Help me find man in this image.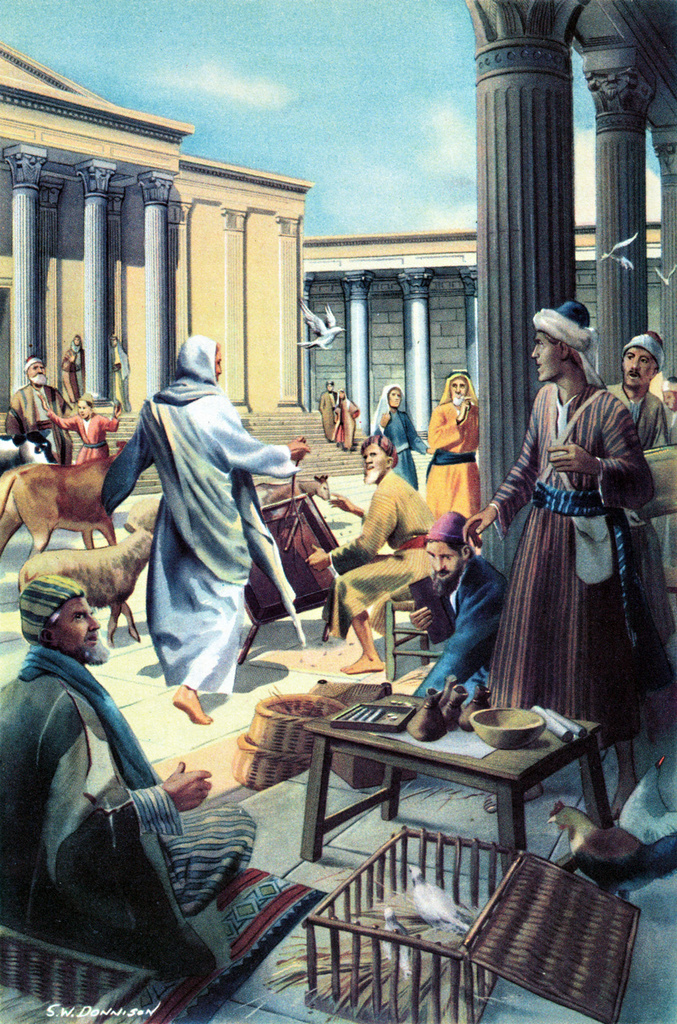
Found it: detection(303, 431, 434, 669).
